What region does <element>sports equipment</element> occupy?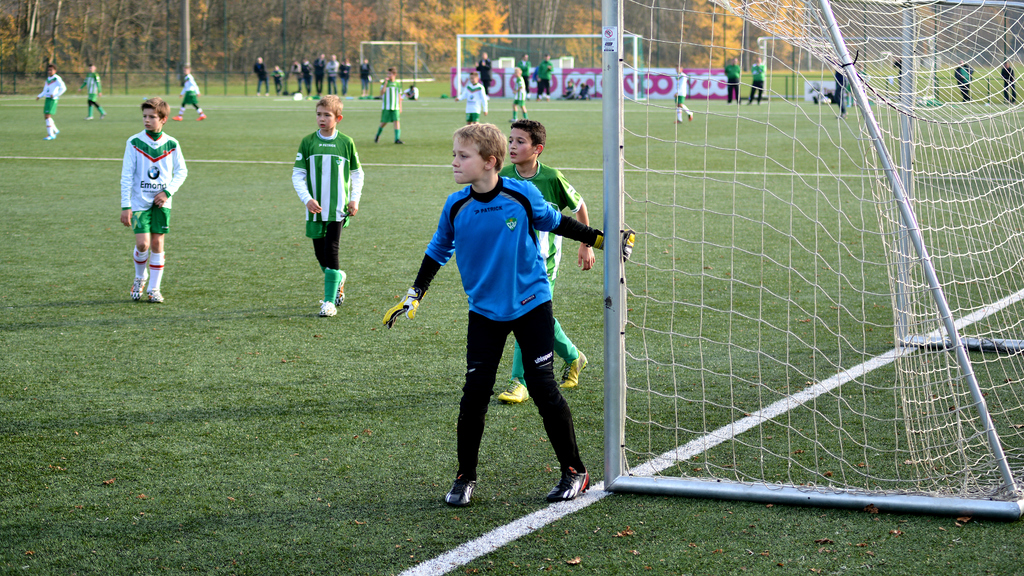
x1=548 y1=468 x2=591 y2=503.
